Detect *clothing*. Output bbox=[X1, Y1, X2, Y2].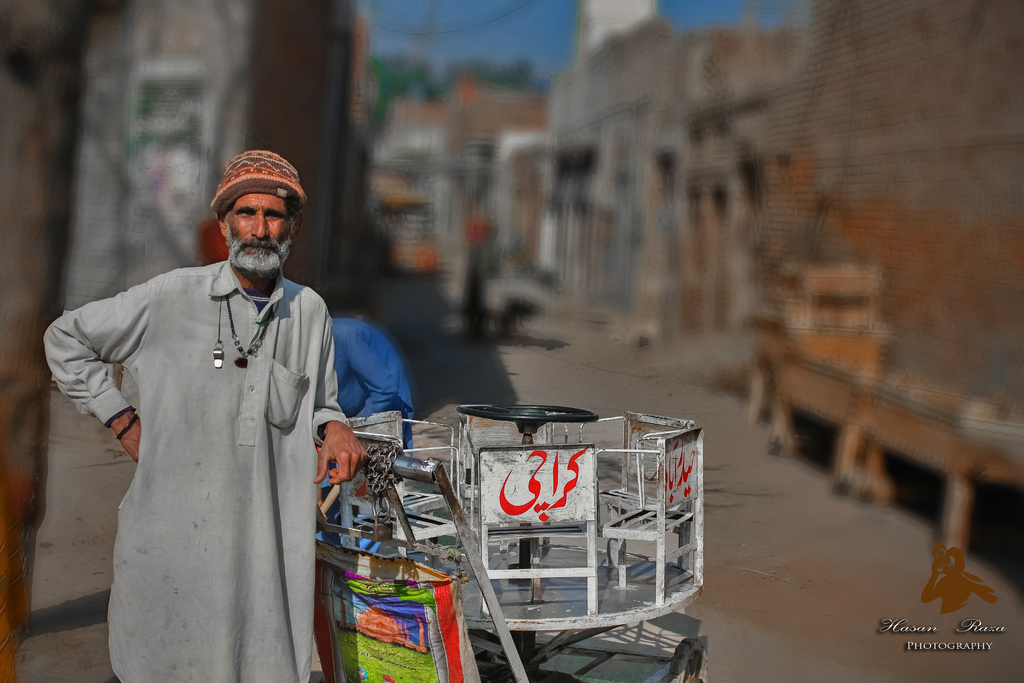
bbox=[56, 215, 356, 657].
